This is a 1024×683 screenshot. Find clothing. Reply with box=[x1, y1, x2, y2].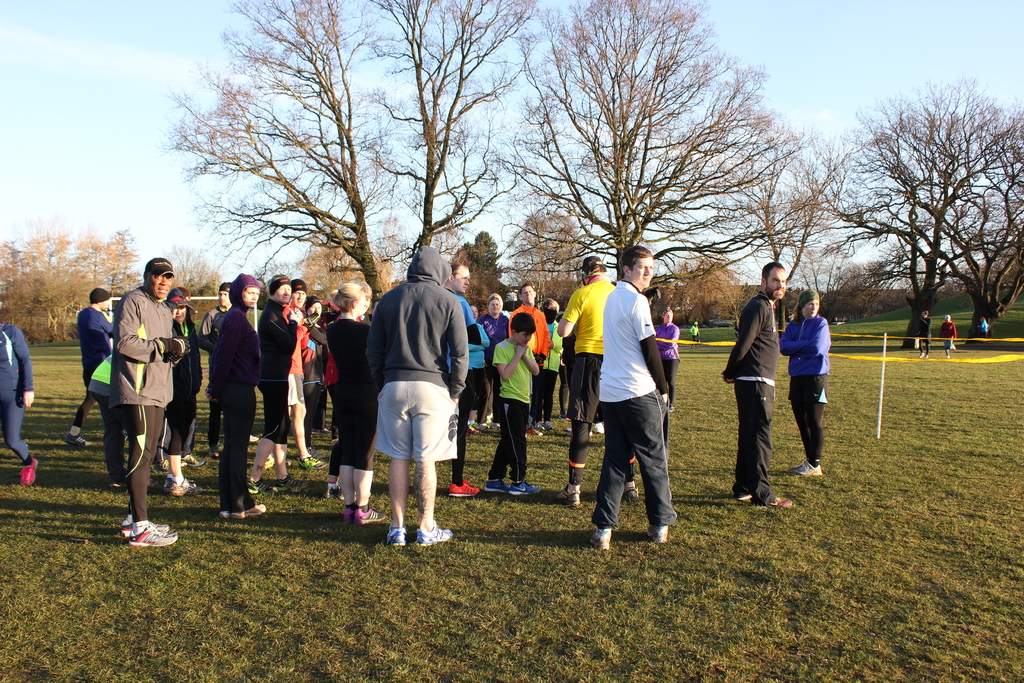
box=[211, 306, 264, 504].
